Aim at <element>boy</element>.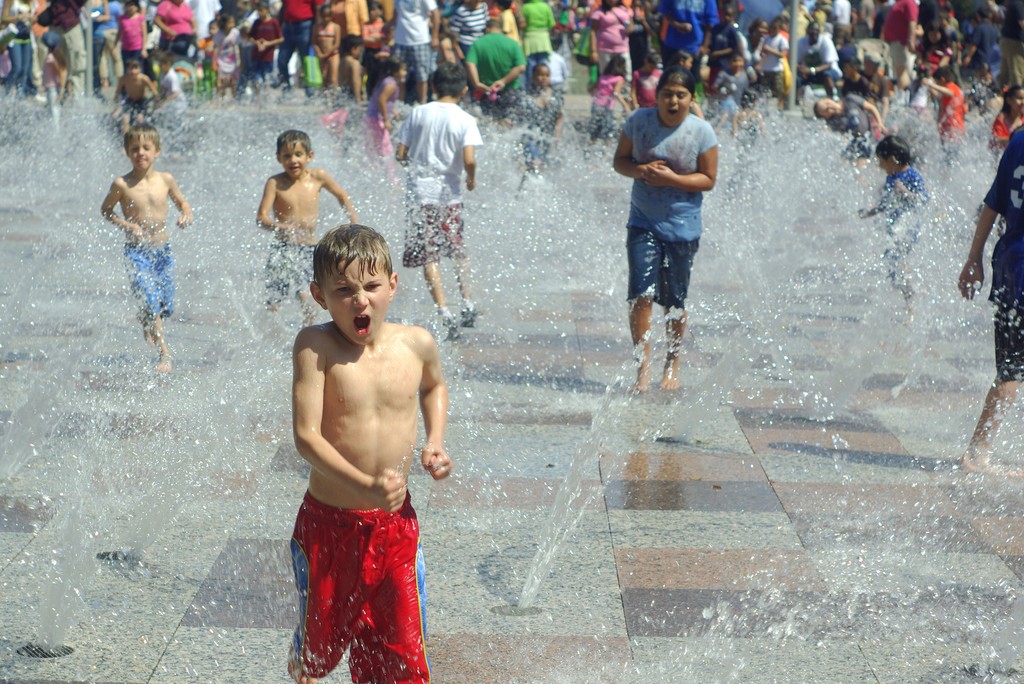
Aimed at 862, 47, 892, 124.
